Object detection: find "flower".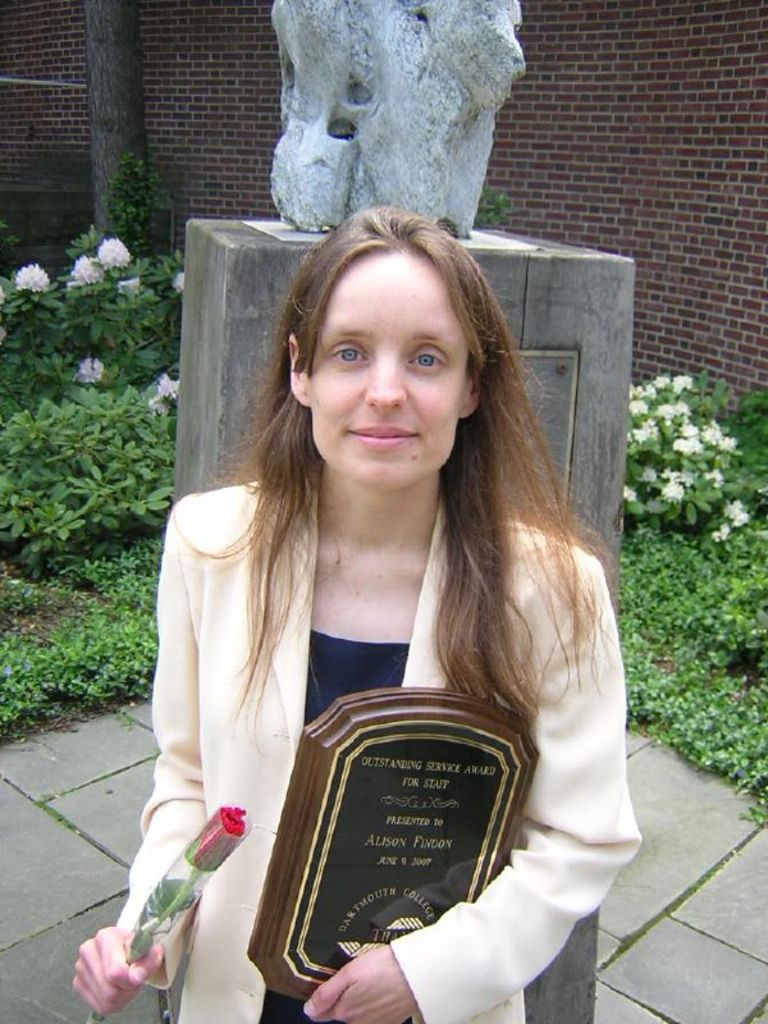
x1=69, y1=250, x2=105, y2=284.
